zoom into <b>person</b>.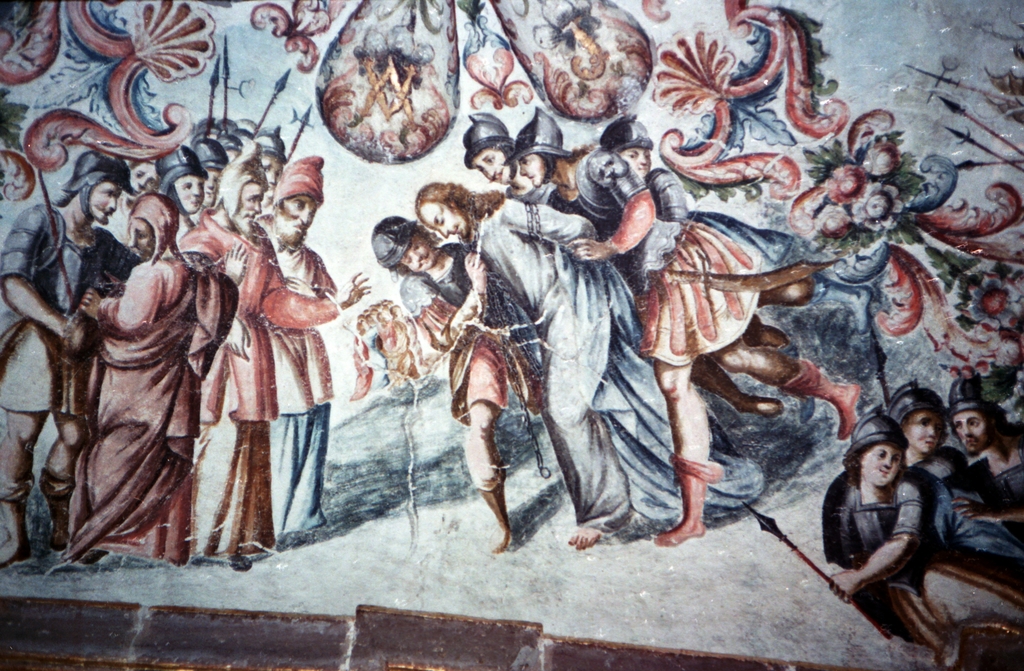
Zoom target: box(821, 408, 1023, 670).
